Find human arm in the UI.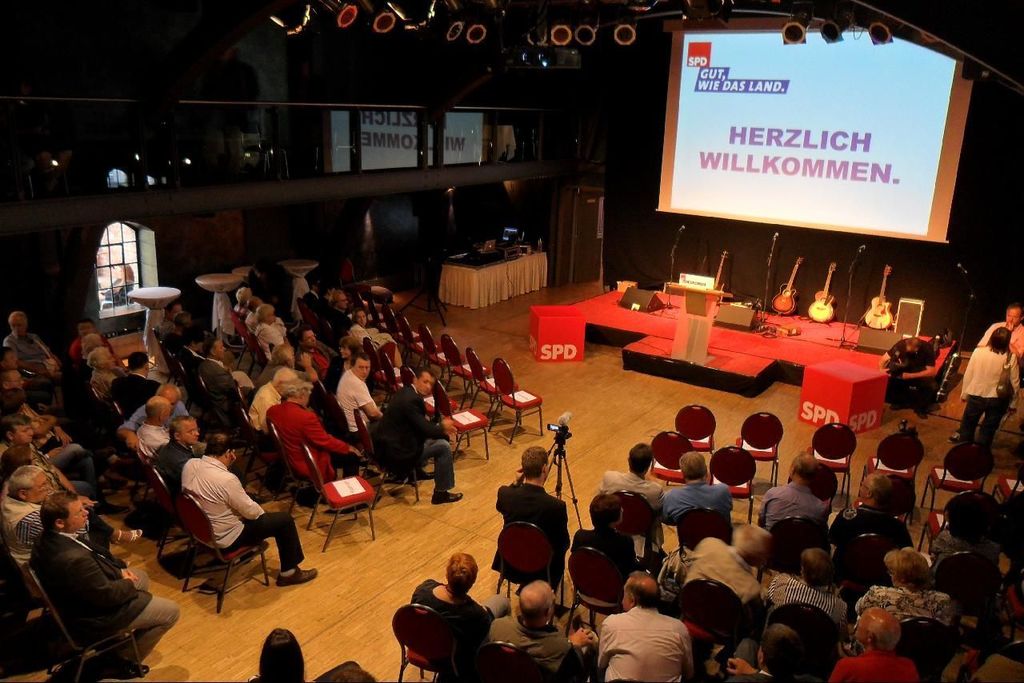
UI element at <bbox>498, 488, 522, 508</bbox>.
